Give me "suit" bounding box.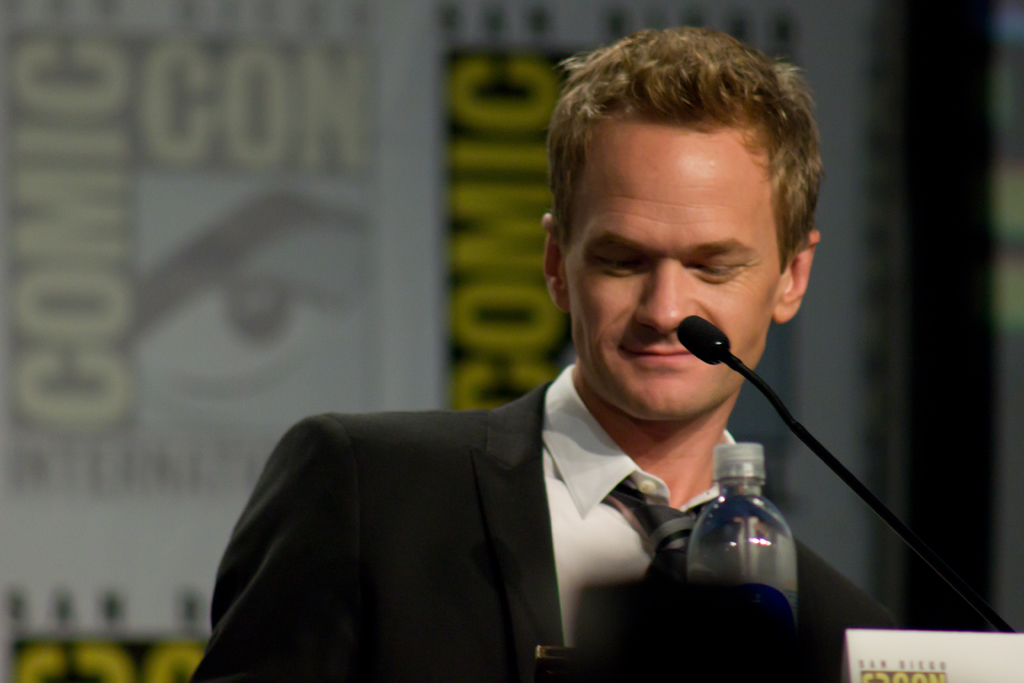
detection(191, 378, 903, 682).
